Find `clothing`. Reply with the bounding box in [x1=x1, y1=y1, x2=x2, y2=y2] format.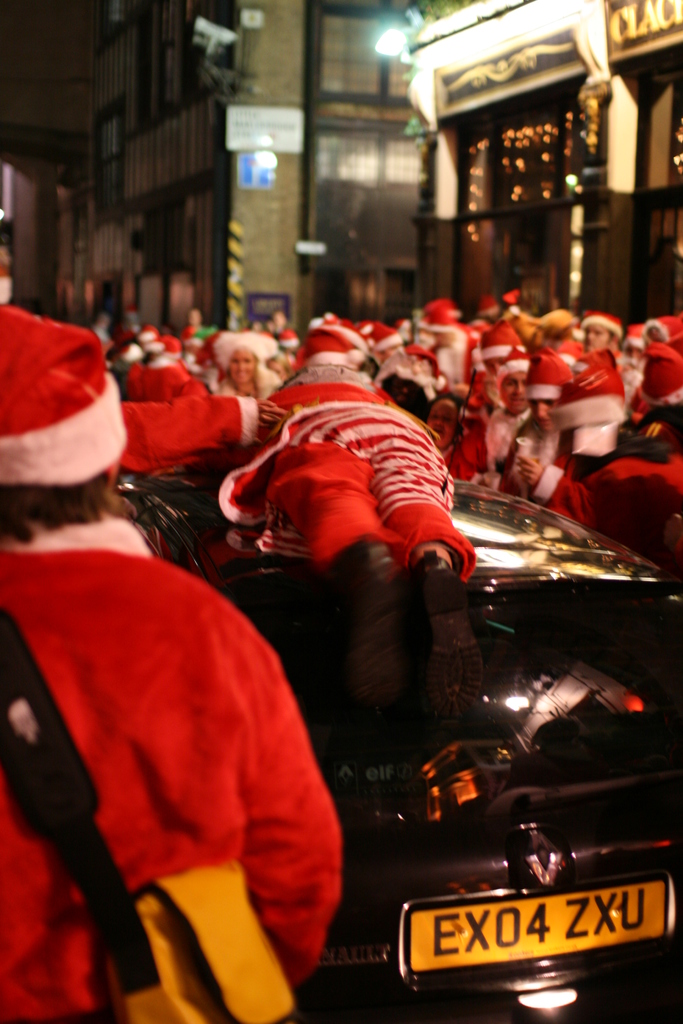
[x1=0, y1=524, x2=333, y2=1023].
